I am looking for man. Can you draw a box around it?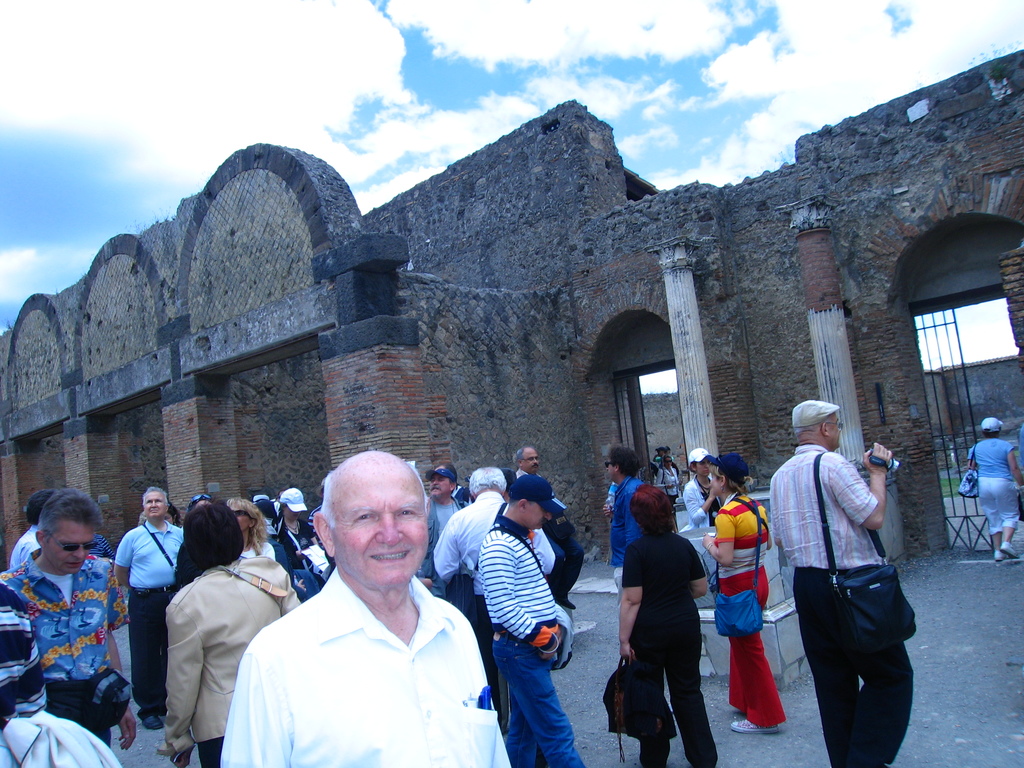
Sure, the bounding box is 602, 443, 653, 593.
